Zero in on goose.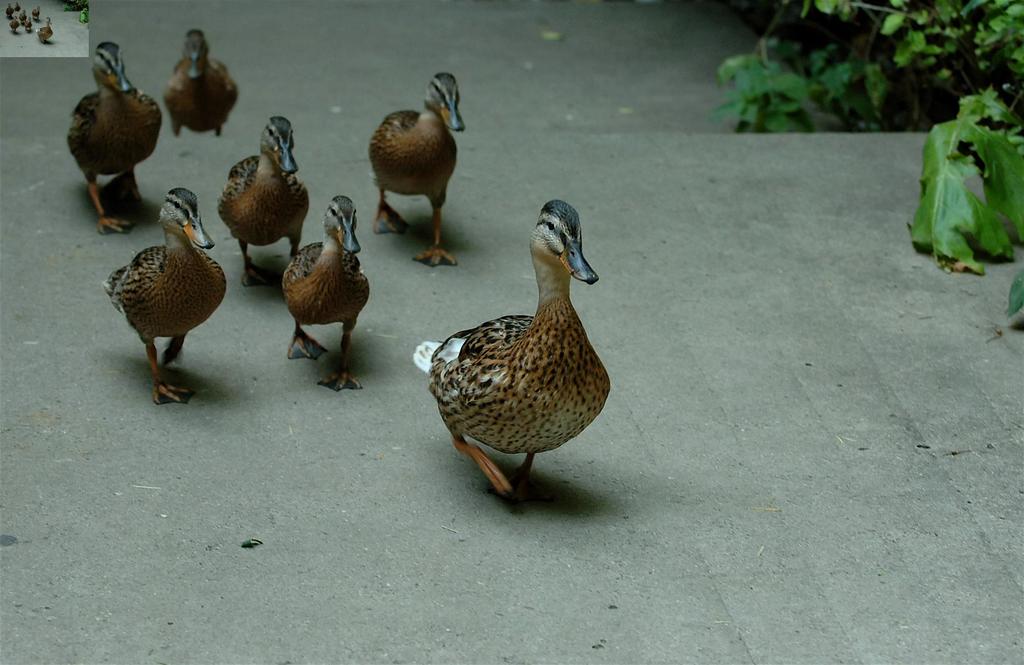
Zeroed in: [282,197,369,395].
